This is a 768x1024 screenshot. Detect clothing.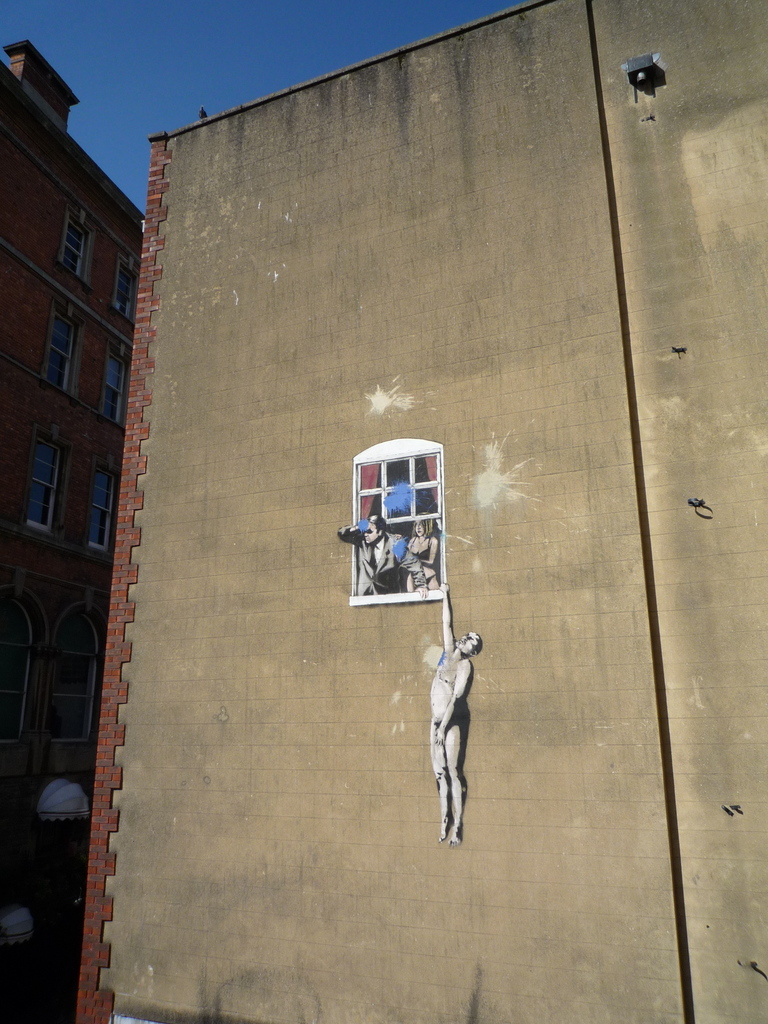
(x1=336, y1=522, x2=430, y2=595).
